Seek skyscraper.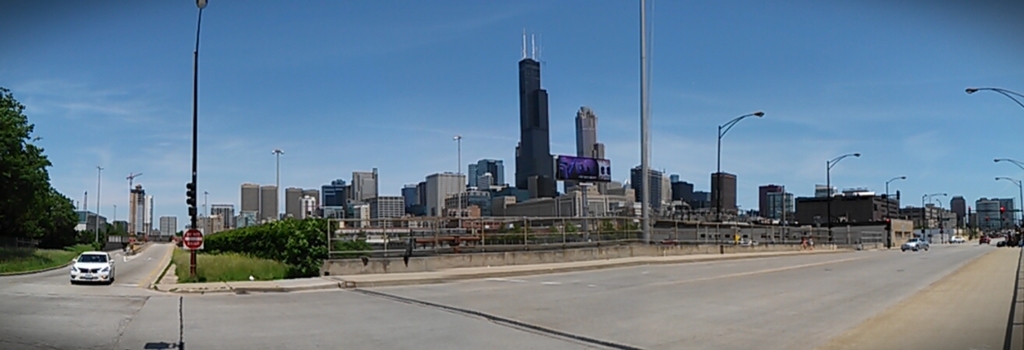
[710,173,745,213].
